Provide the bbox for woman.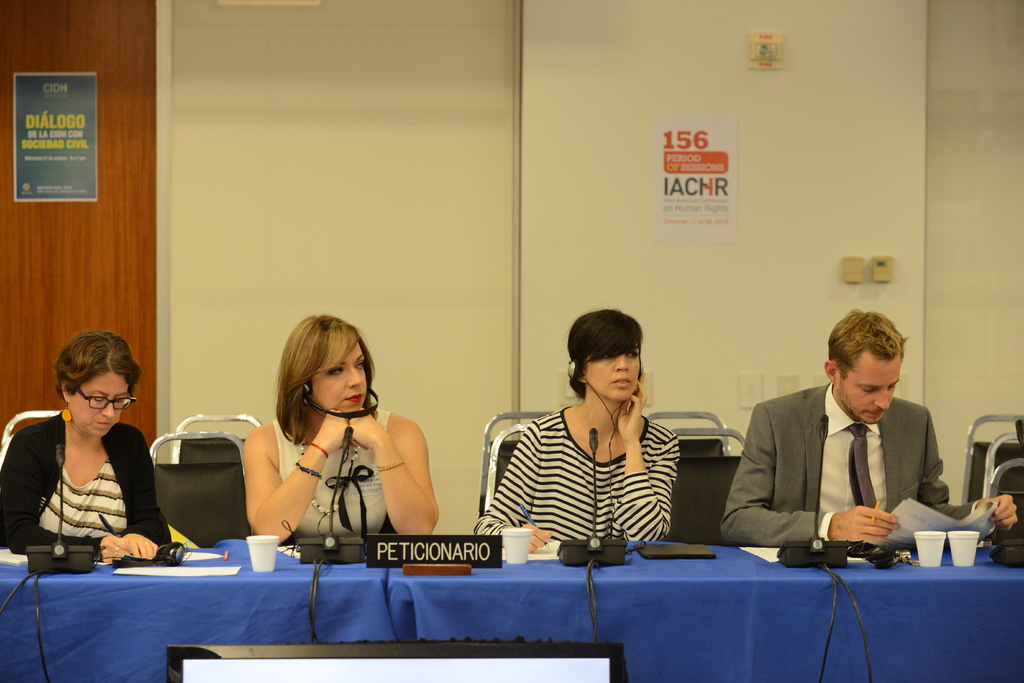
box(712, 309, 1018, 548).
